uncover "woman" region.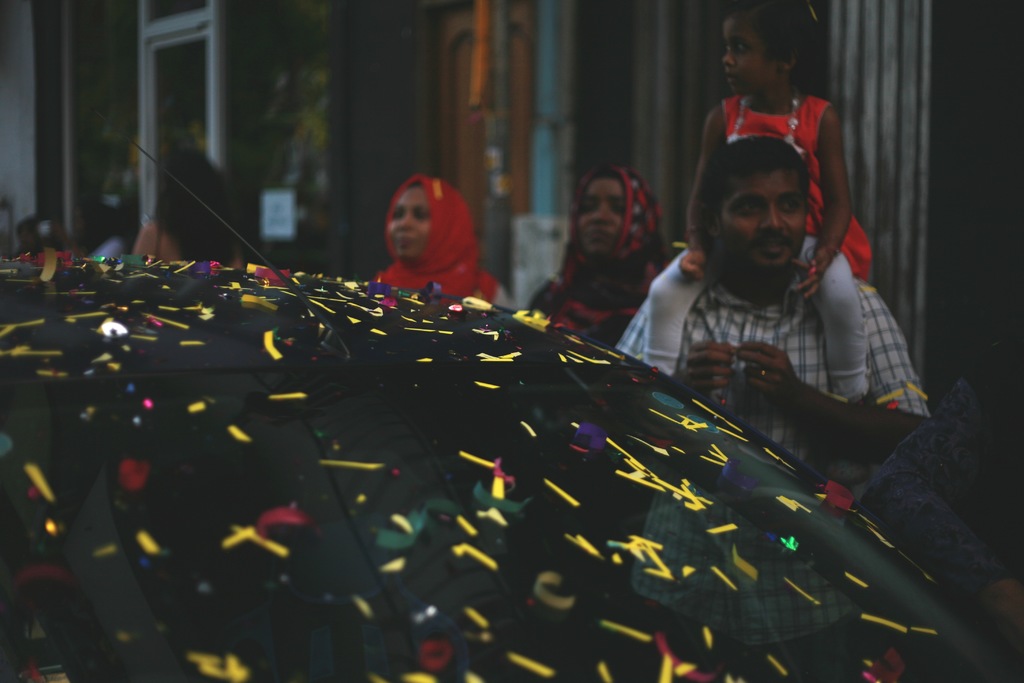
Uncovered: box=[361, 163, 506, 293].
